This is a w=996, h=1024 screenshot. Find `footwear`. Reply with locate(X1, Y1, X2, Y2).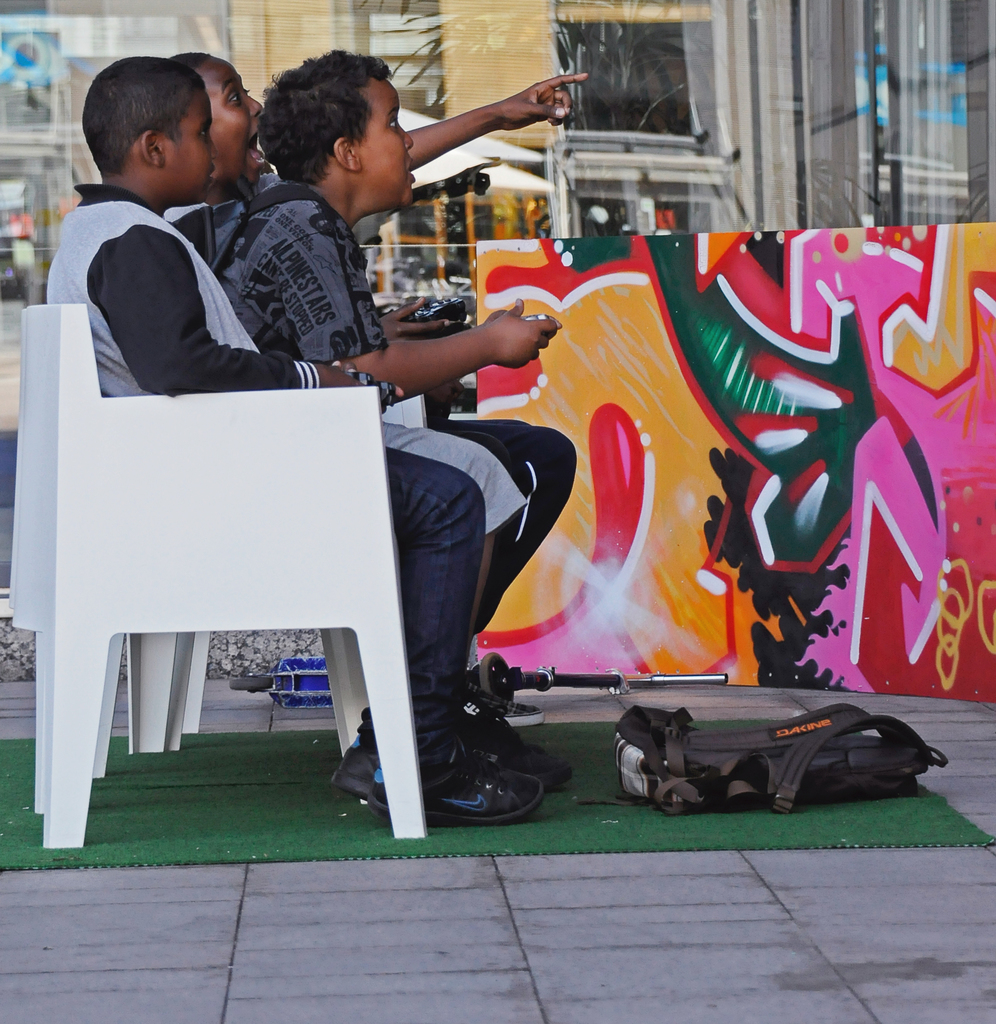
locate(466, 691, 545, 729).
